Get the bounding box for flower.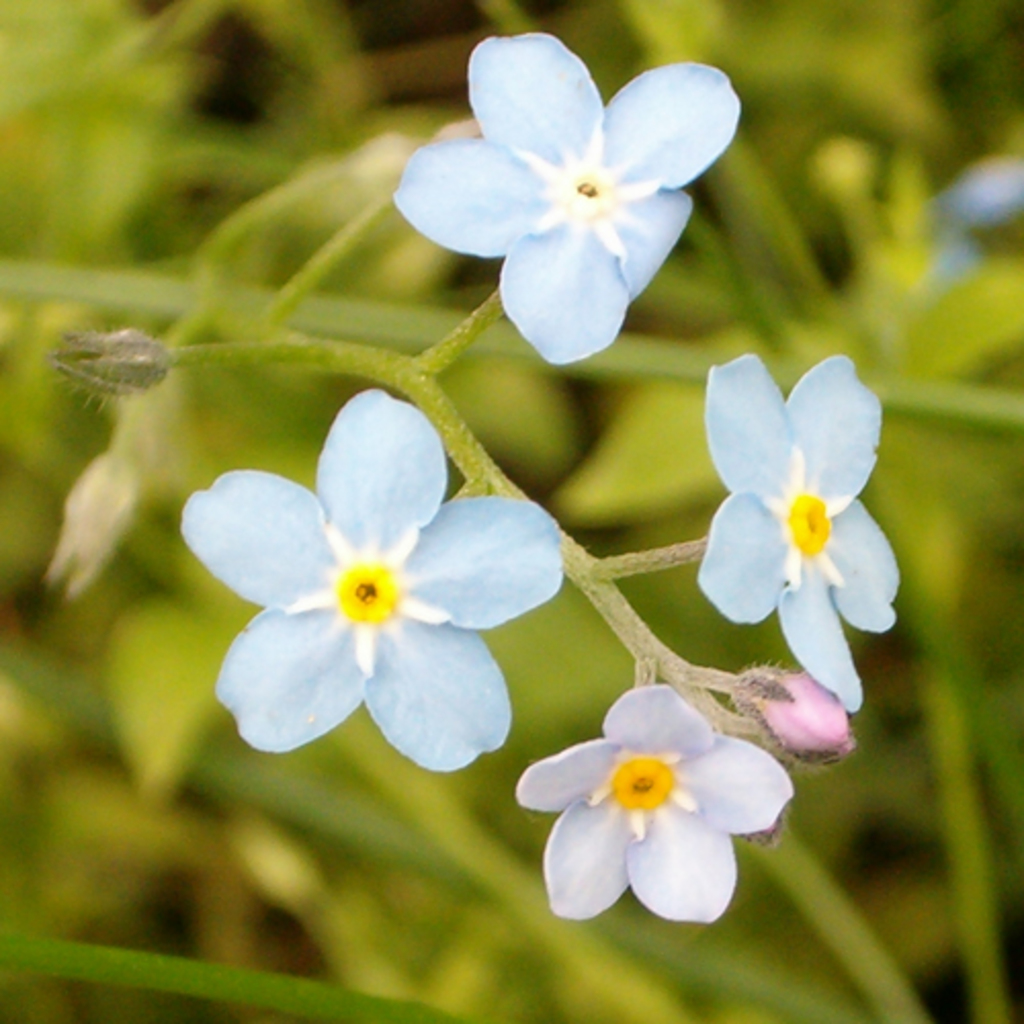
box=[193, 383, 547, 778].
